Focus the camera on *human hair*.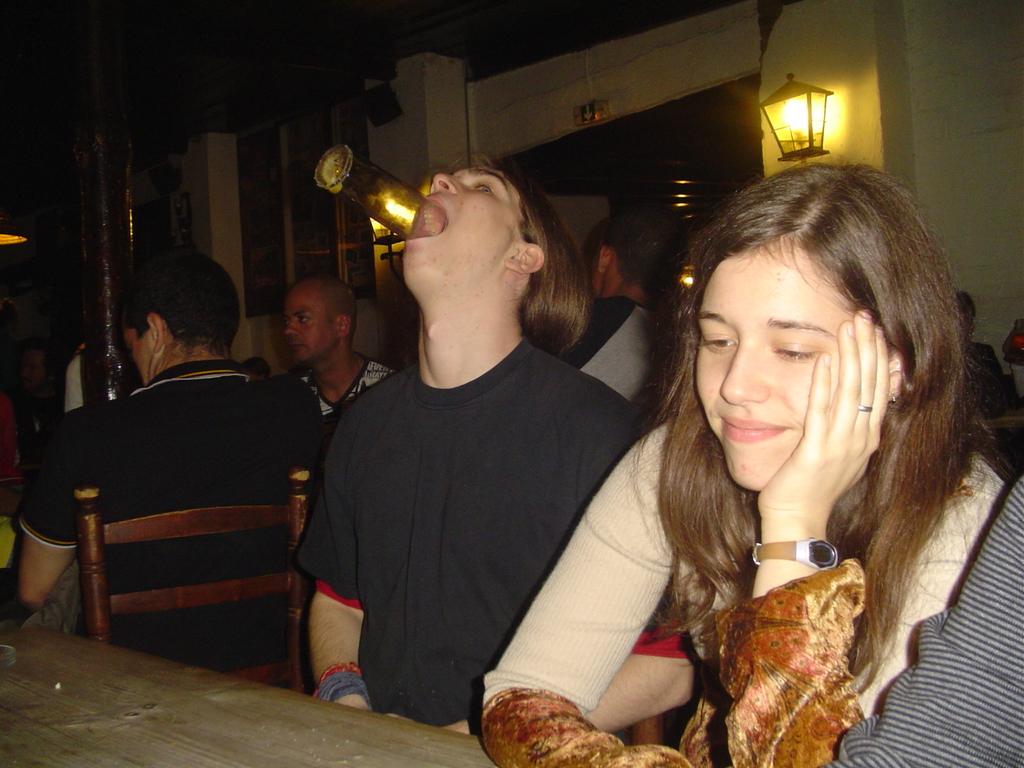
Focus region: [left=114, top=246, right=239, bottom=354].
